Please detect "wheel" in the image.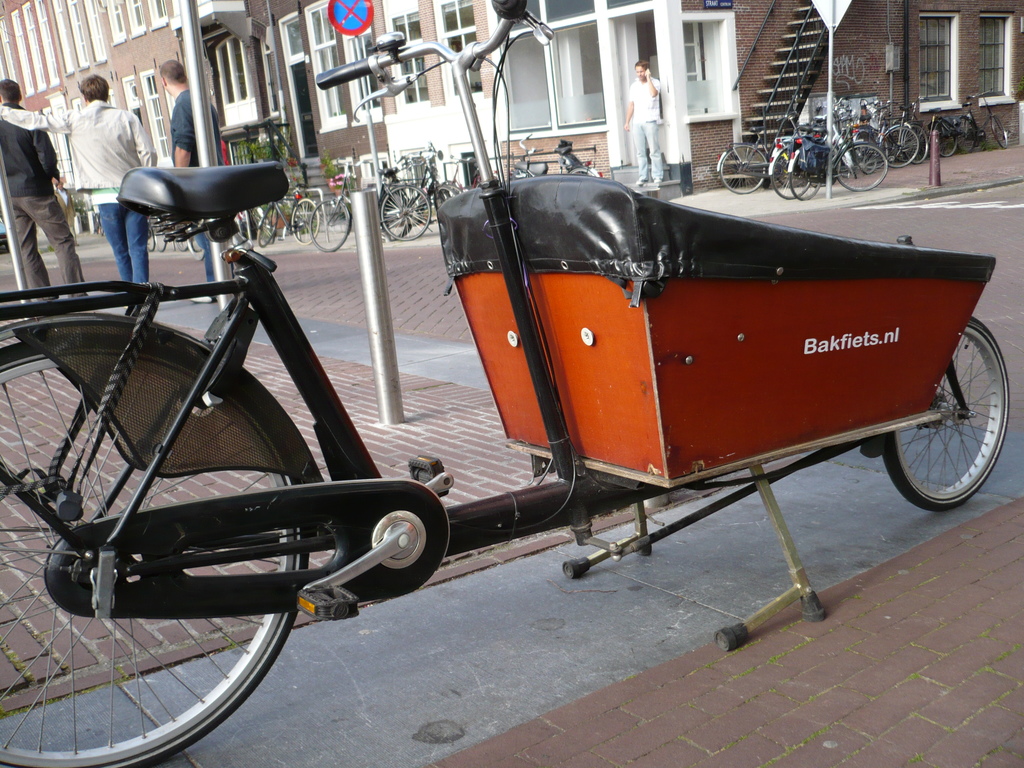
<box>790,148,823,199</box>.
